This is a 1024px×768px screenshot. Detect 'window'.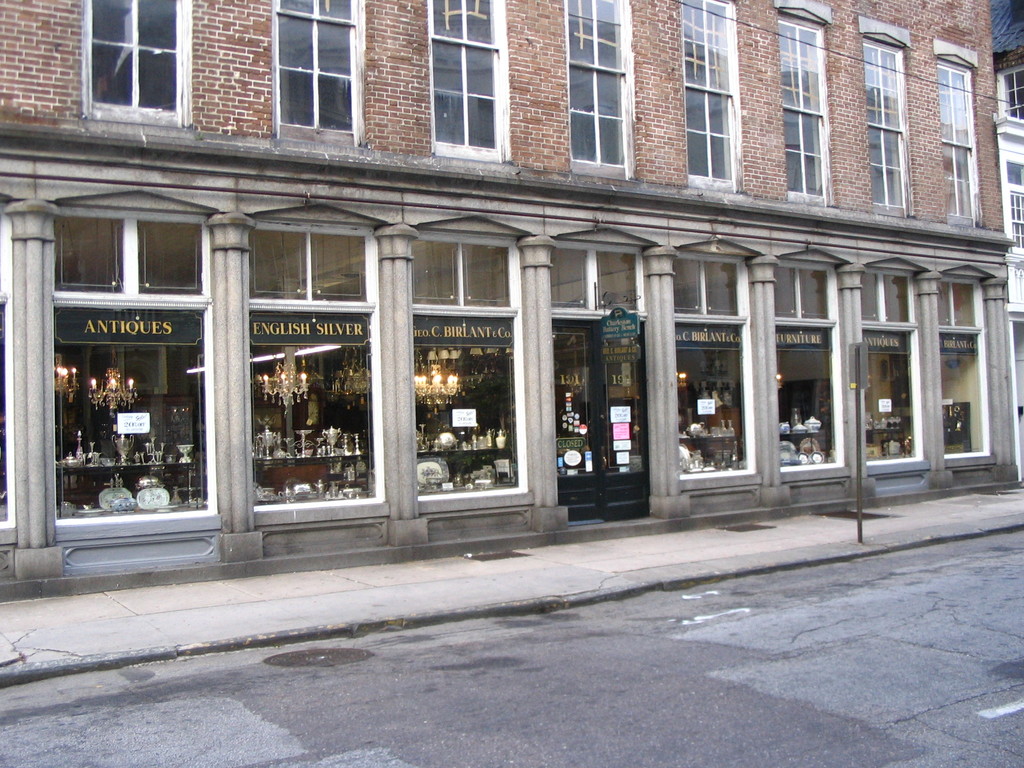
box(570, 0, 632, 179).
